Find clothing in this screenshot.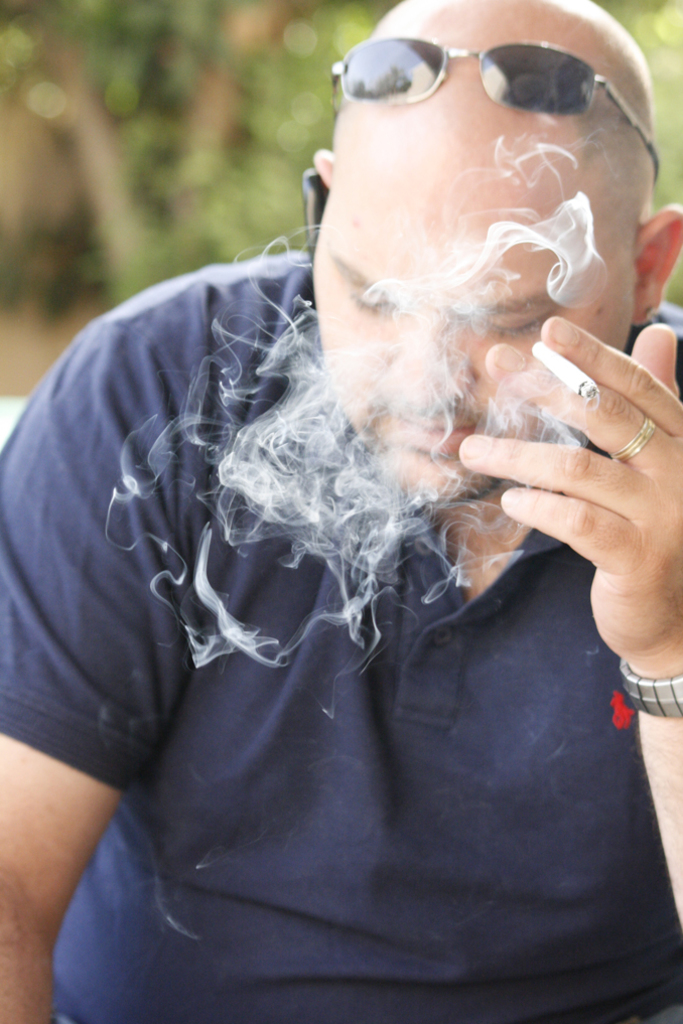
The bounding box for clothing is region(58, 113, 656, 1011).
